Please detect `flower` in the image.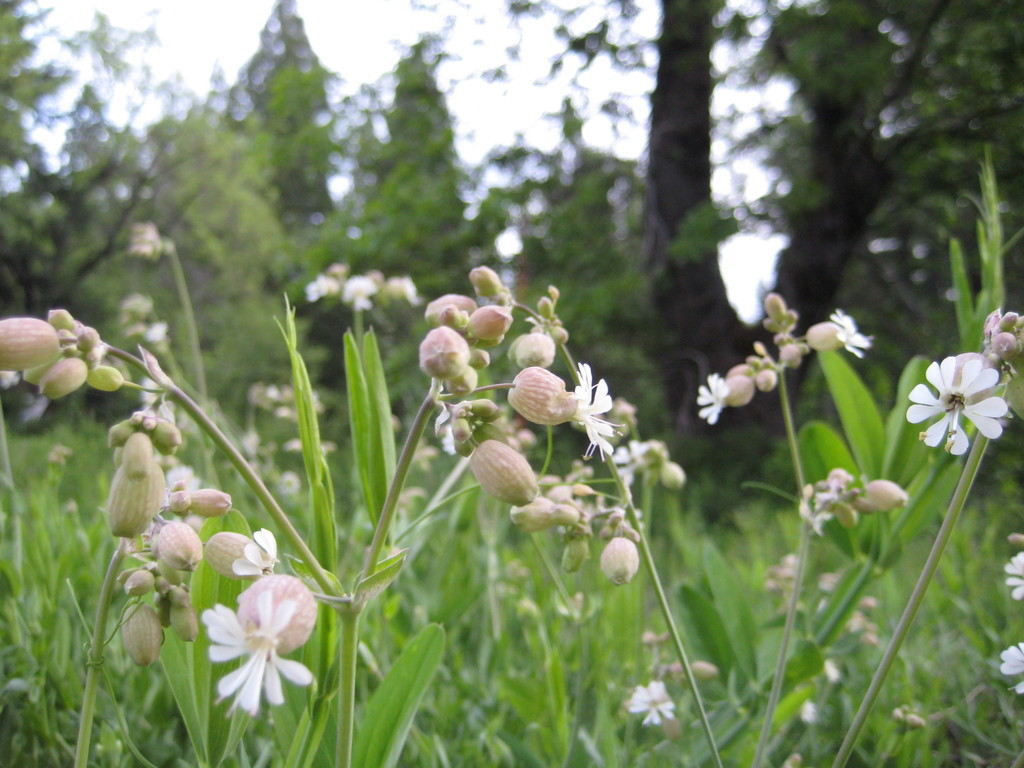
(left=567, top=359, right=621, bottom=462).
